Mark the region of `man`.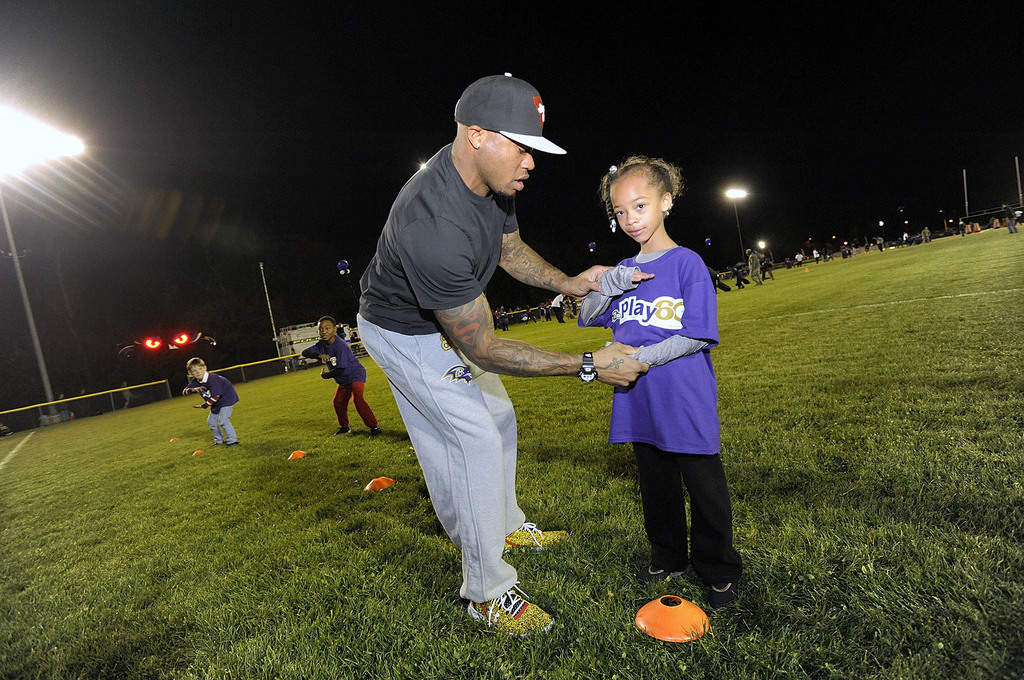
Region: <box>352,74,649,634</box>.
